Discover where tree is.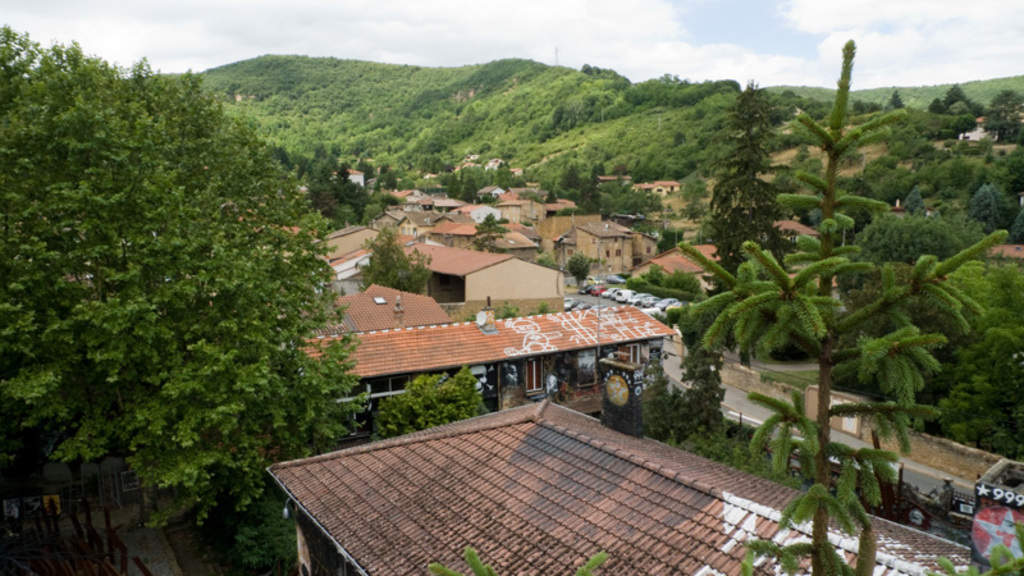
Discovered at BBox(476, 212, 511, 239).
